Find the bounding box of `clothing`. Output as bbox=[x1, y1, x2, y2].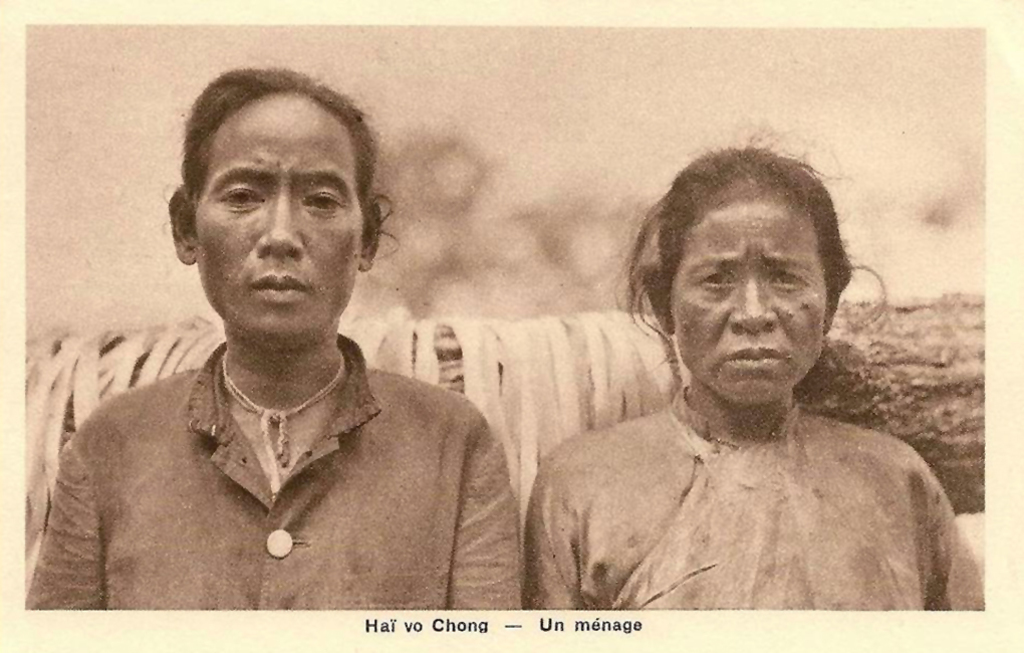
bbox=[529, 383, 983, 606].
